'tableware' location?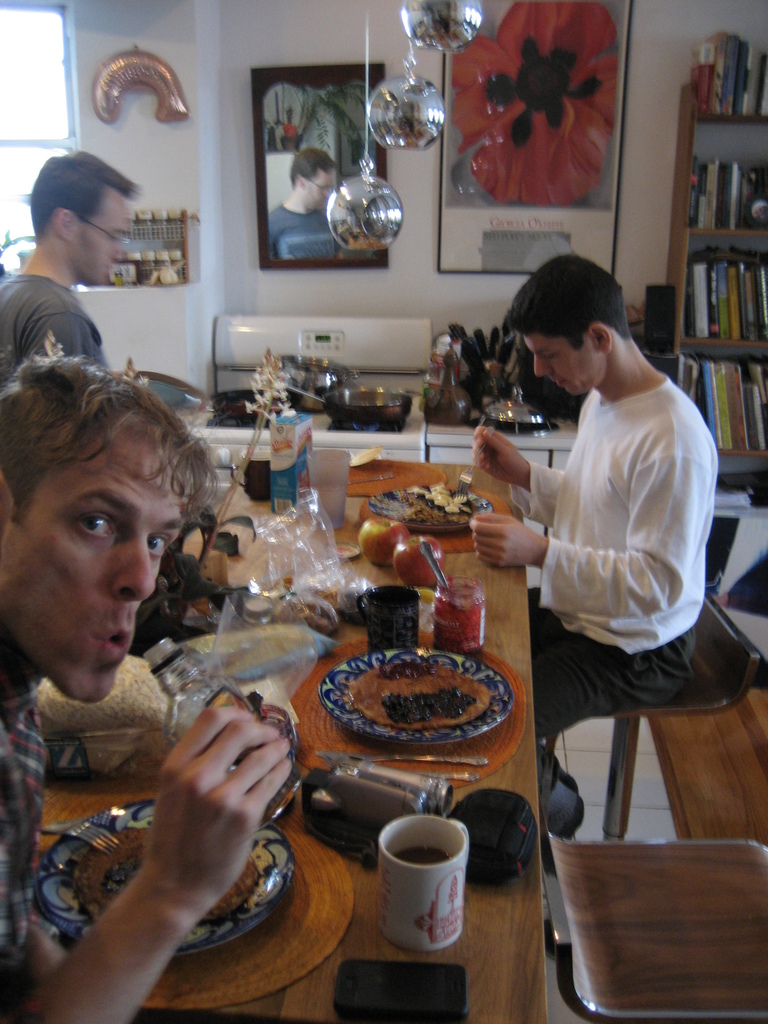
x1=352 y1=583 x2=422 y2=653
